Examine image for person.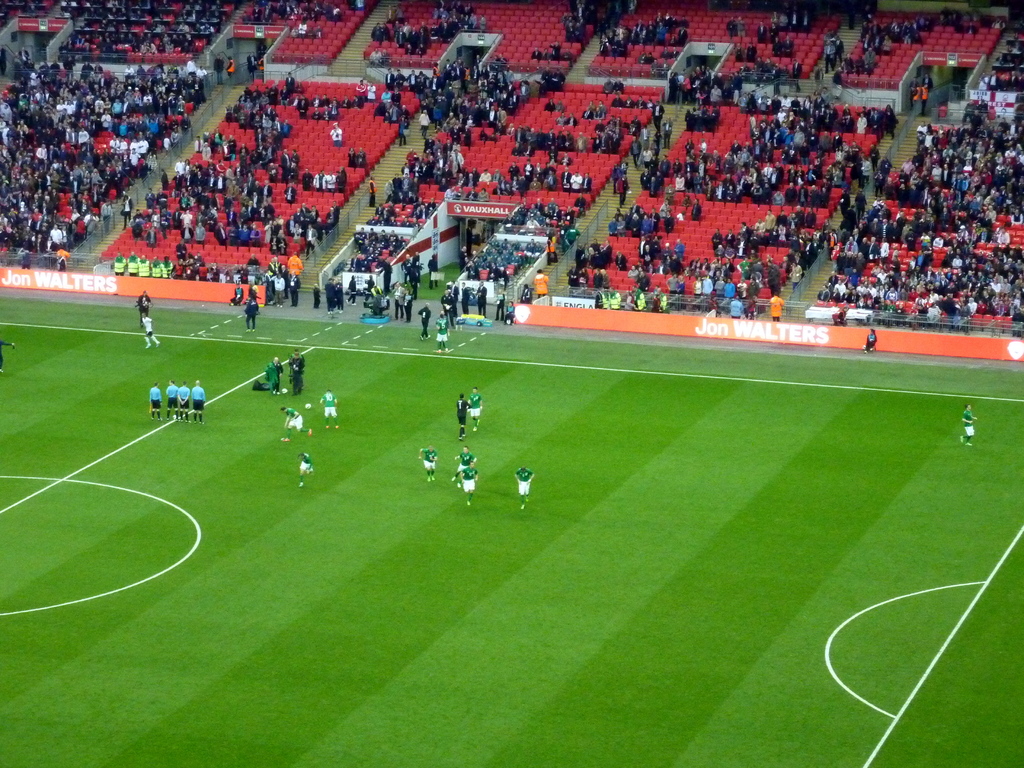
Examination result: region(192, 384, 209, 419).
